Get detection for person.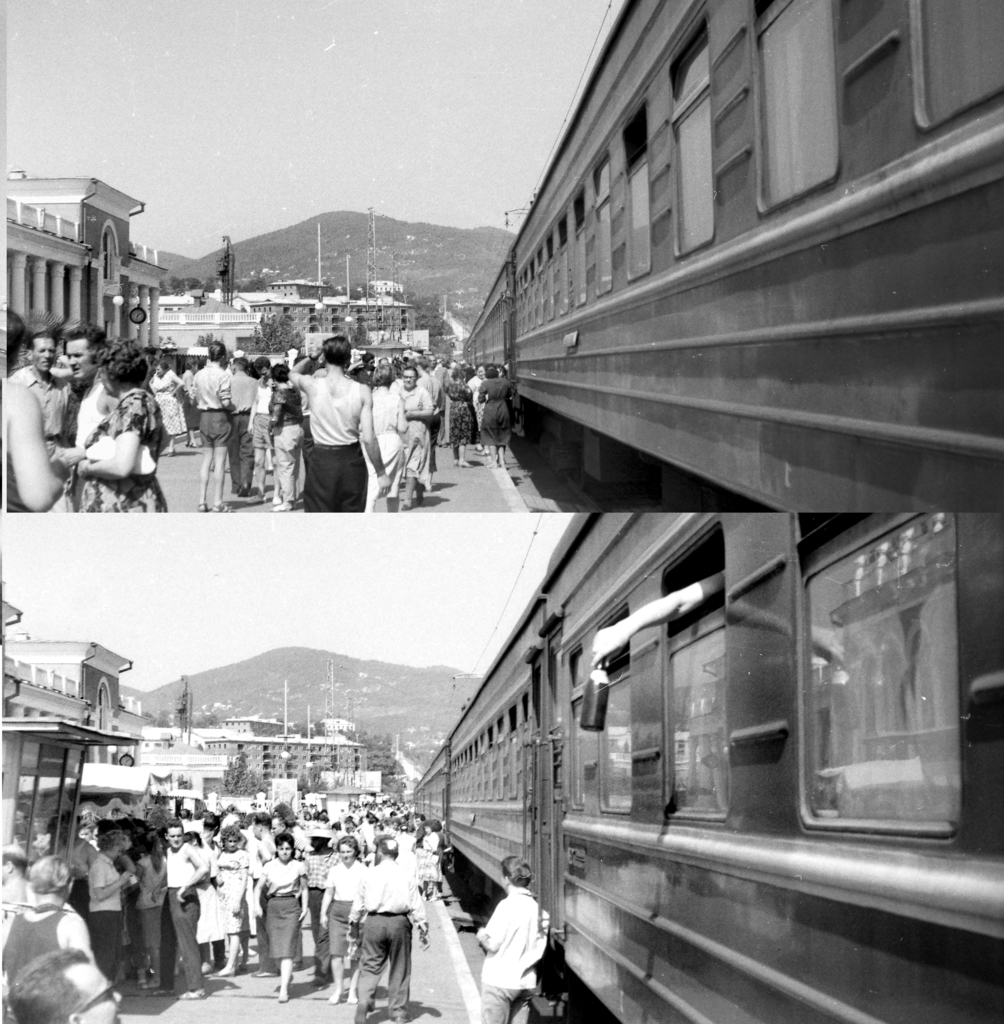
Detection: {"left": 181, "top": 342, "right": 508, "bottom": 512}.
